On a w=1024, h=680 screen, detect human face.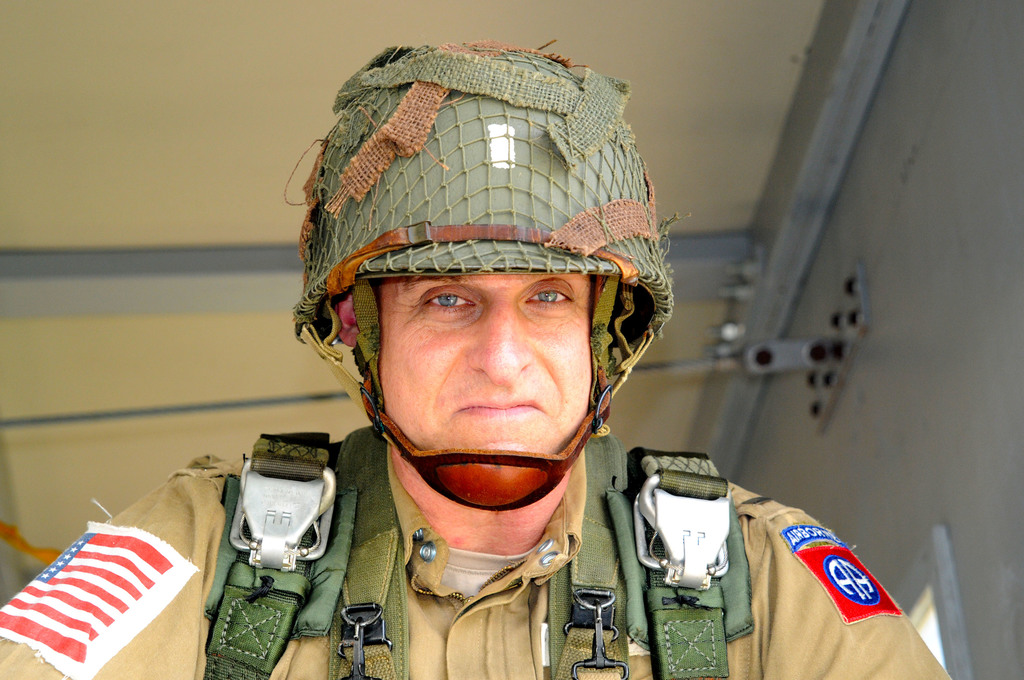
locate(385, 275, 591, 457).
